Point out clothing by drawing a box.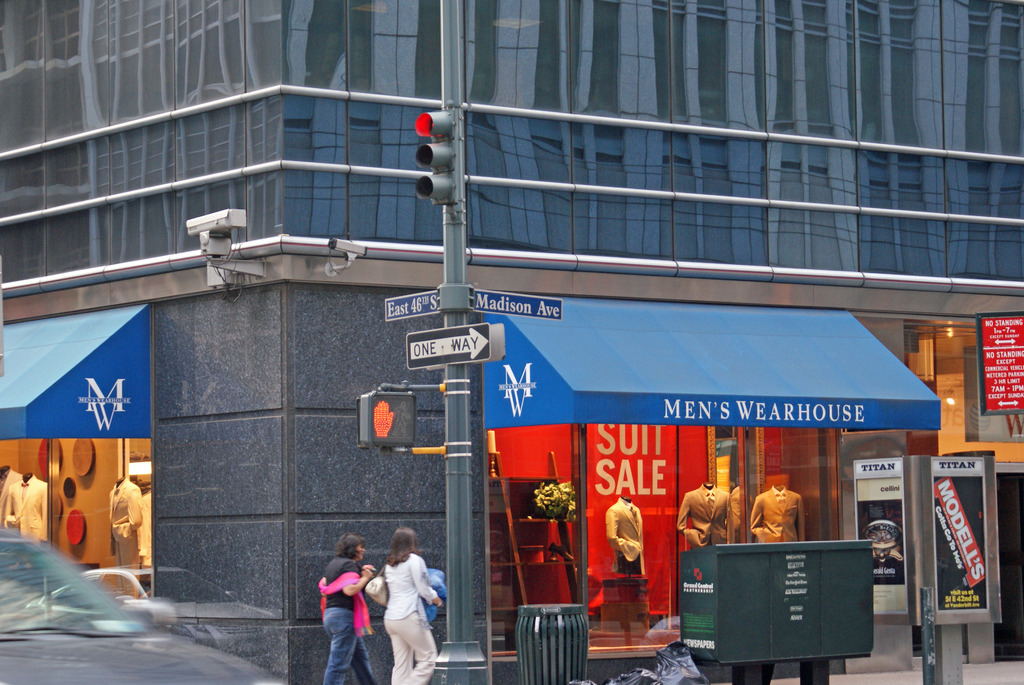
(600,498,647,583).
